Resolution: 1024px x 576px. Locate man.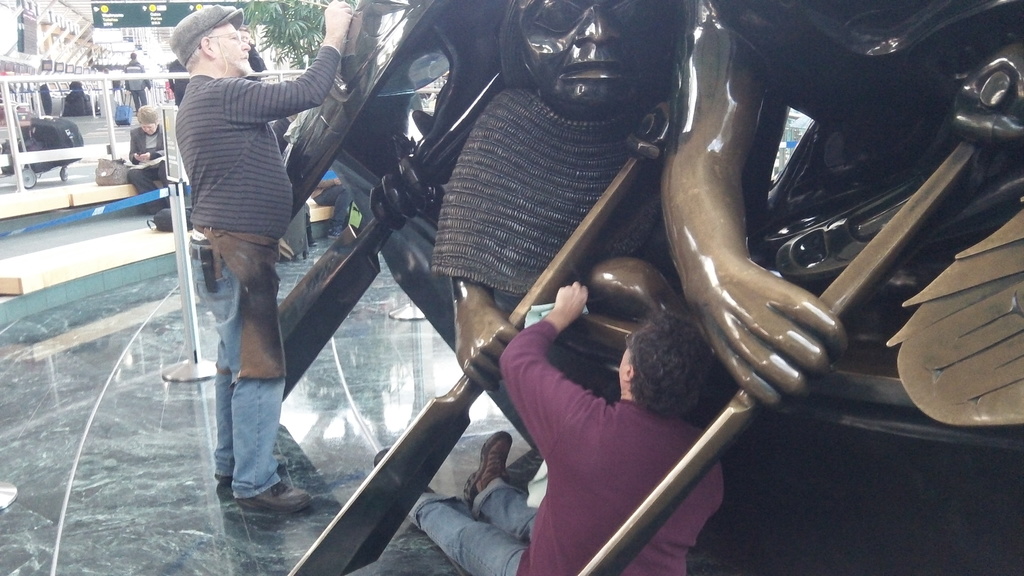
183, 0, 347, 515.
